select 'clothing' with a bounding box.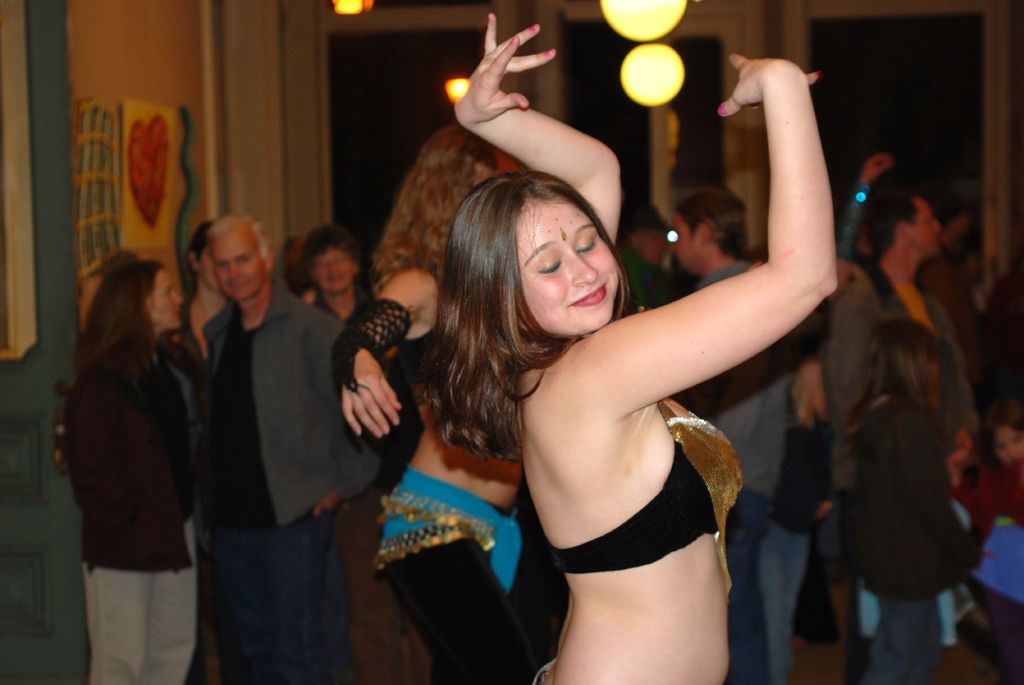
(820,266,980,647).
